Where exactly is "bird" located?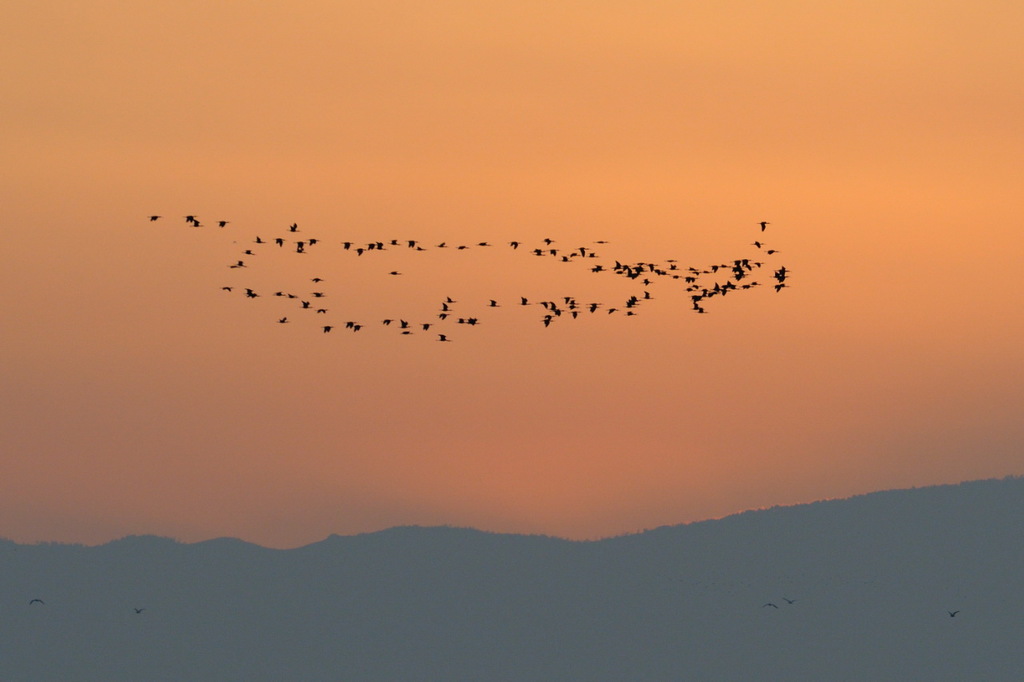
Its bounding box is region(242, 247, 256, 254).
